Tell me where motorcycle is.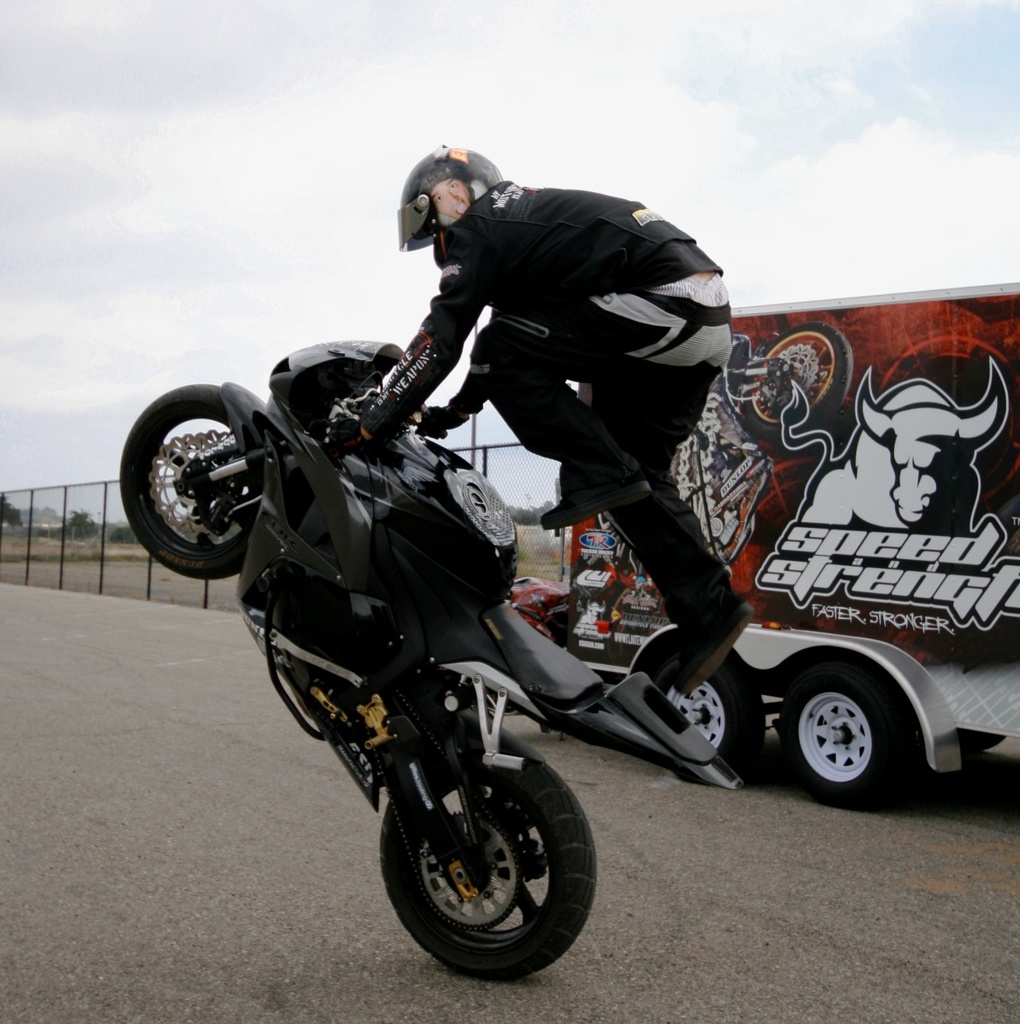
motorcycle is at crop(119, 345, 597, 980).
